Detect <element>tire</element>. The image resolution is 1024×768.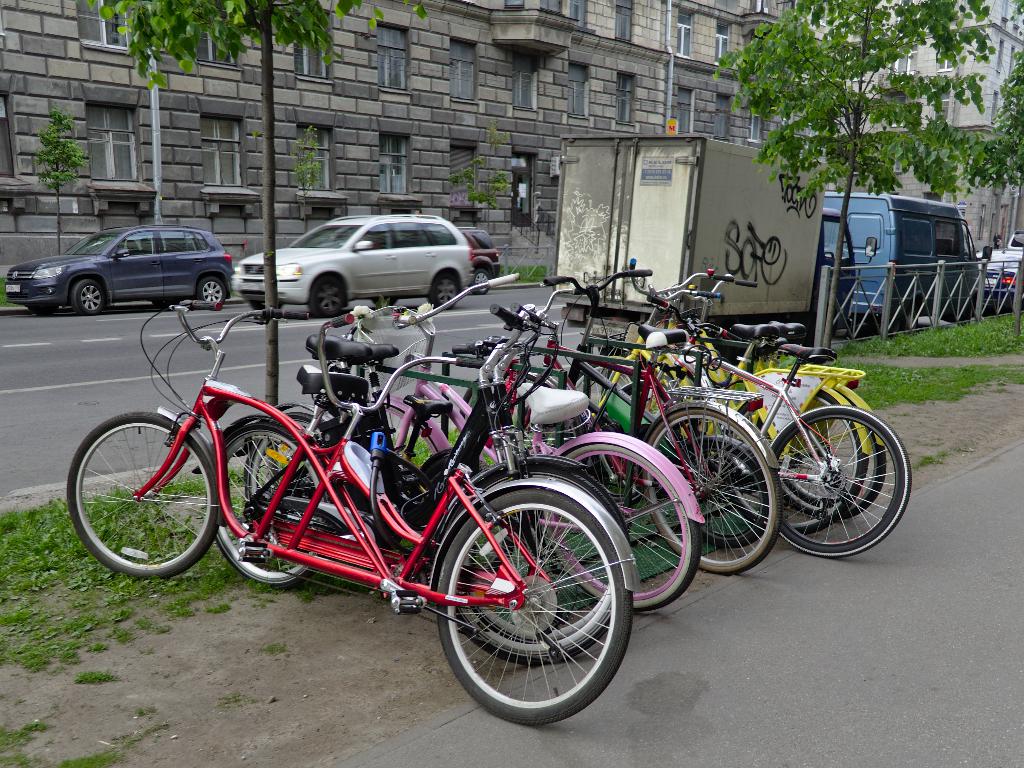
box(644, 410, 781, 570).
